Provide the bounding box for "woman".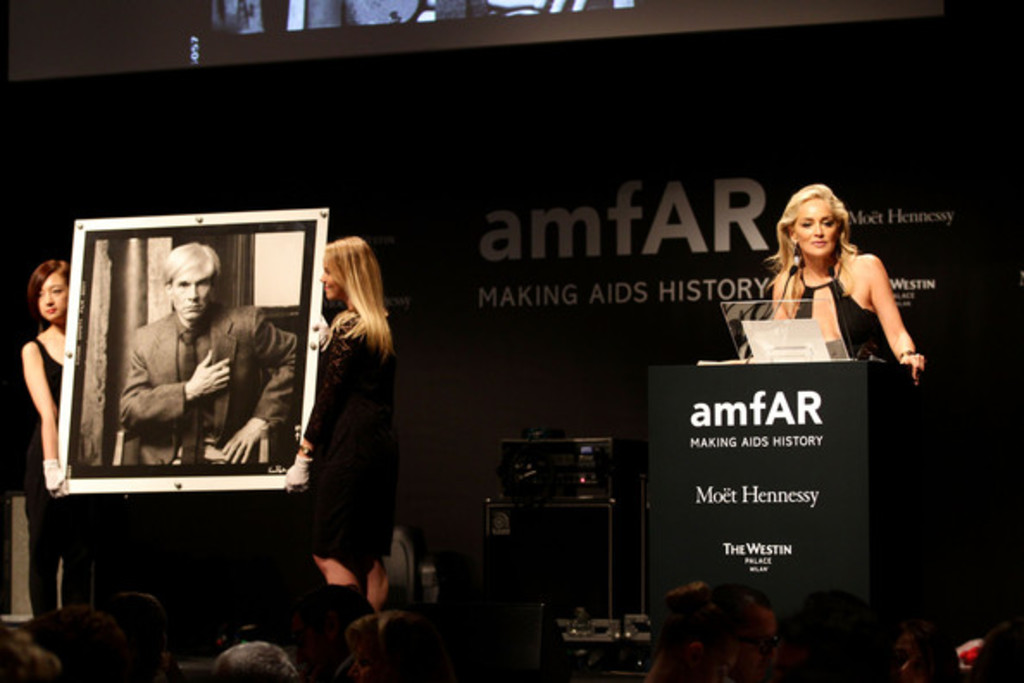
rect(295, 229, 414, 619).
